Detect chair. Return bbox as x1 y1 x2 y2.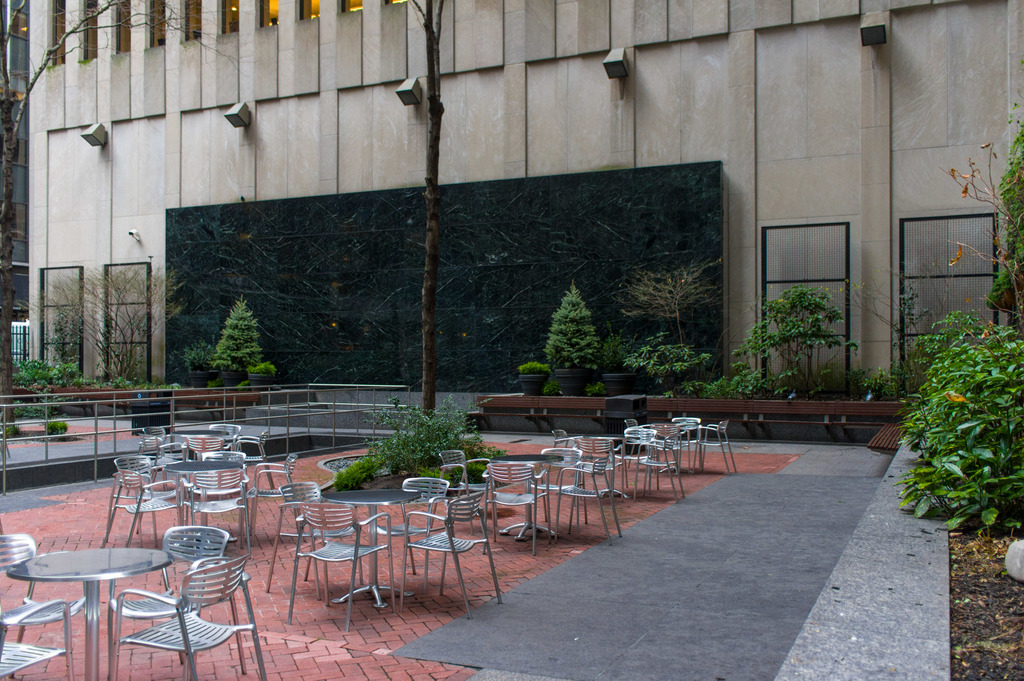
138 433 179 462.
